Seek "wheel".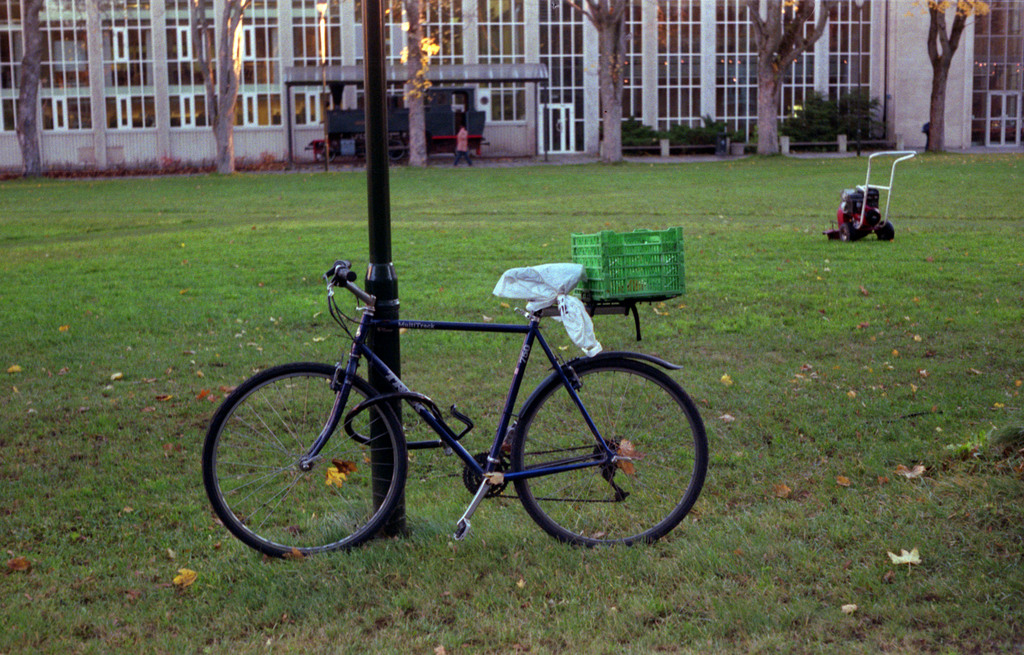
<box>876,223,895,238</box>.
